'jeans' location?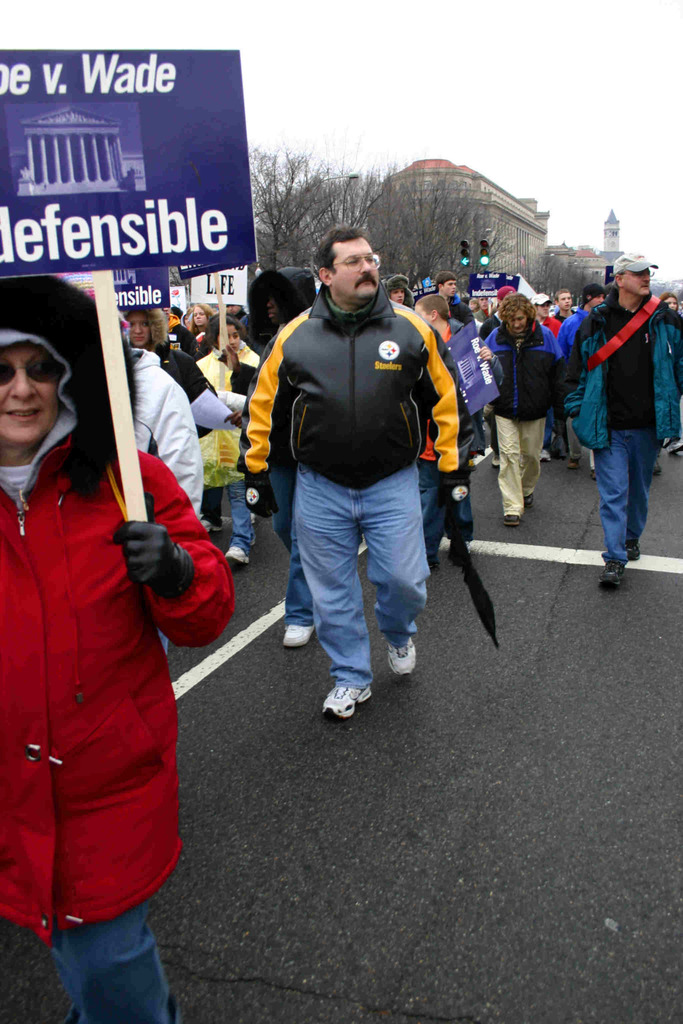
<region>227, 476, 255, 552</region>
